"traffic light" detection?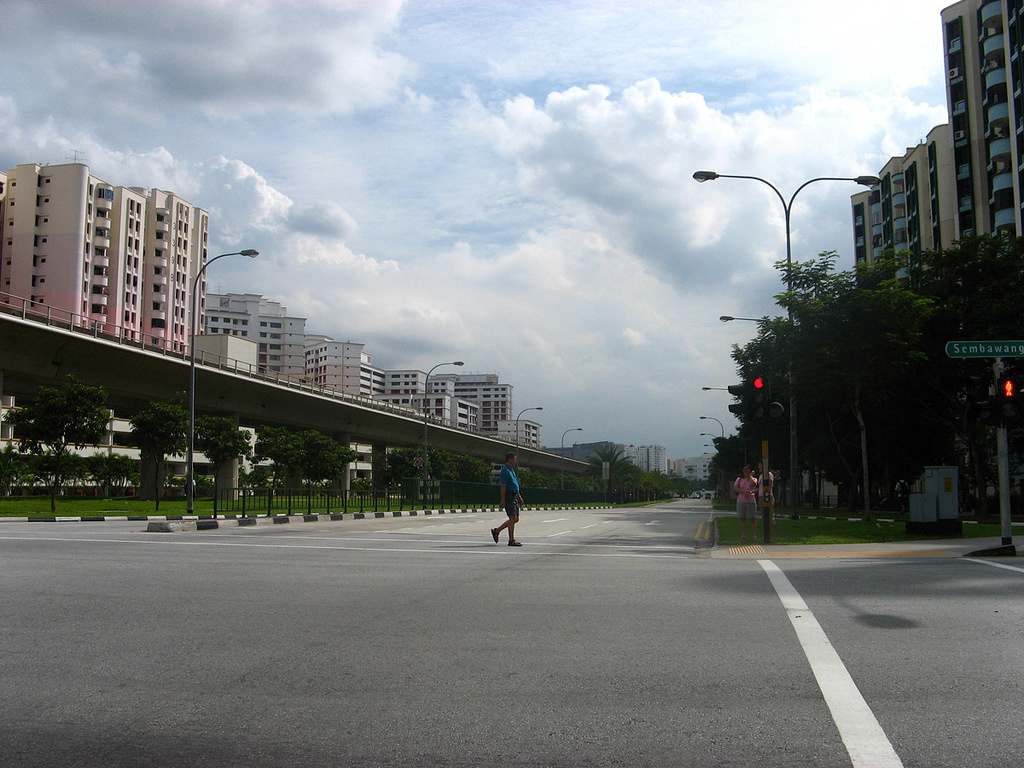
crop(967, 375, 992, 426)
